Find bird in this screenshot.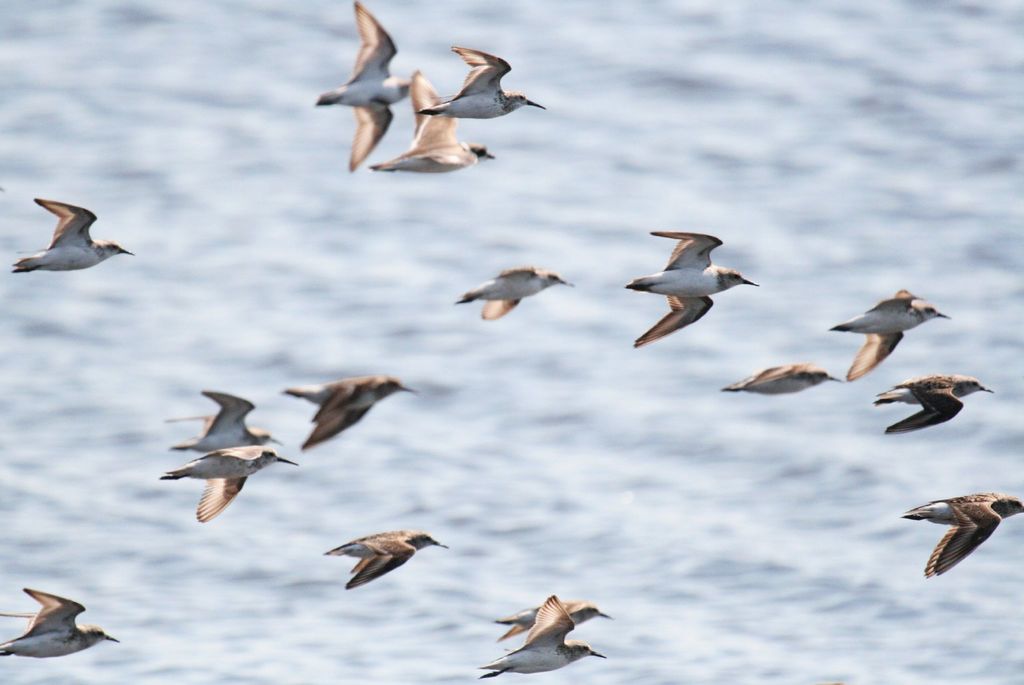
The bounding box for bird is [10,192,138,277].
